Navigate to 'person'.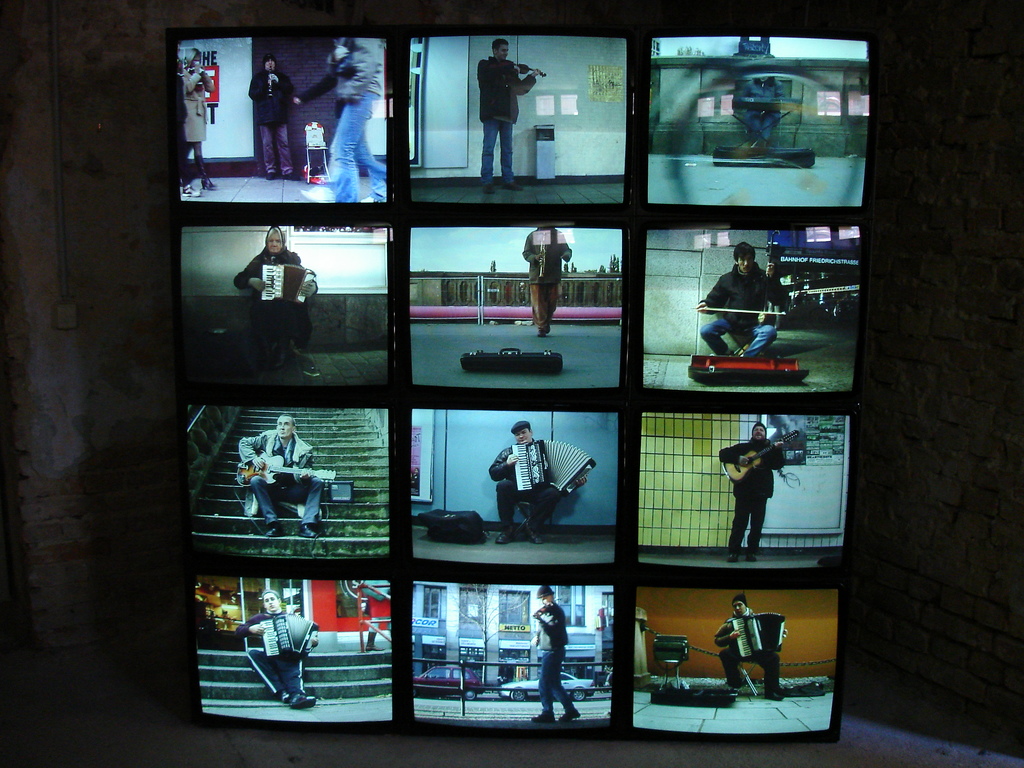
Navigation target: (x1=527, y1=577, x2=560, y2=724).
